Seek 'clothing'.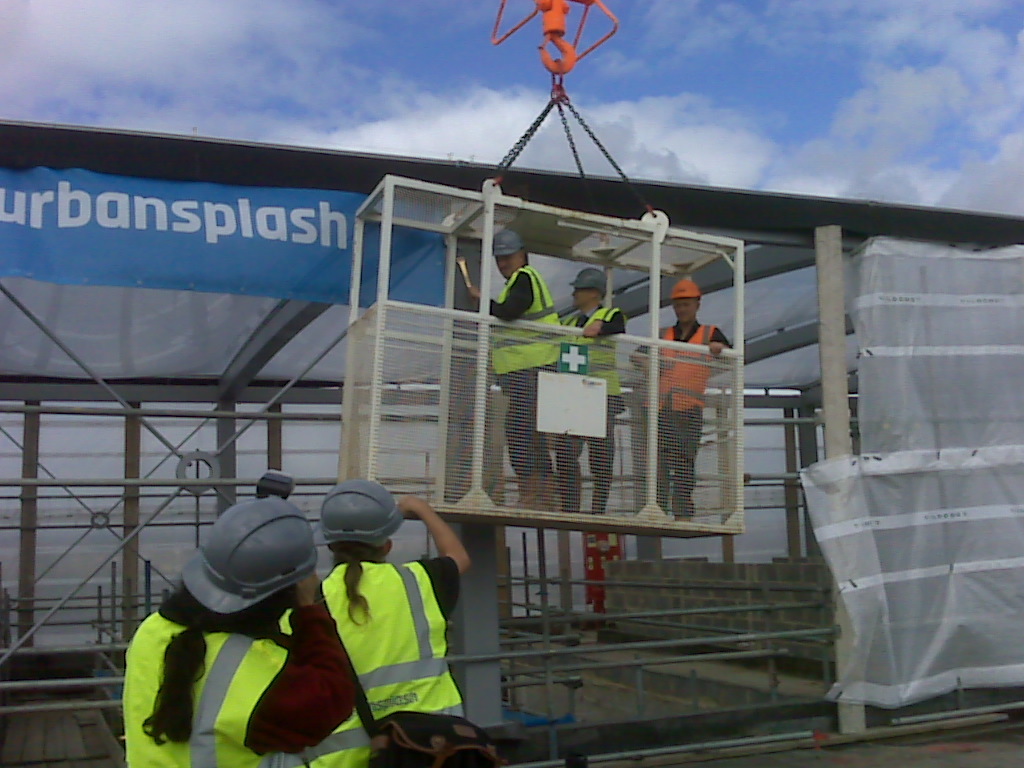
box=[639, 322, 732, 515].
